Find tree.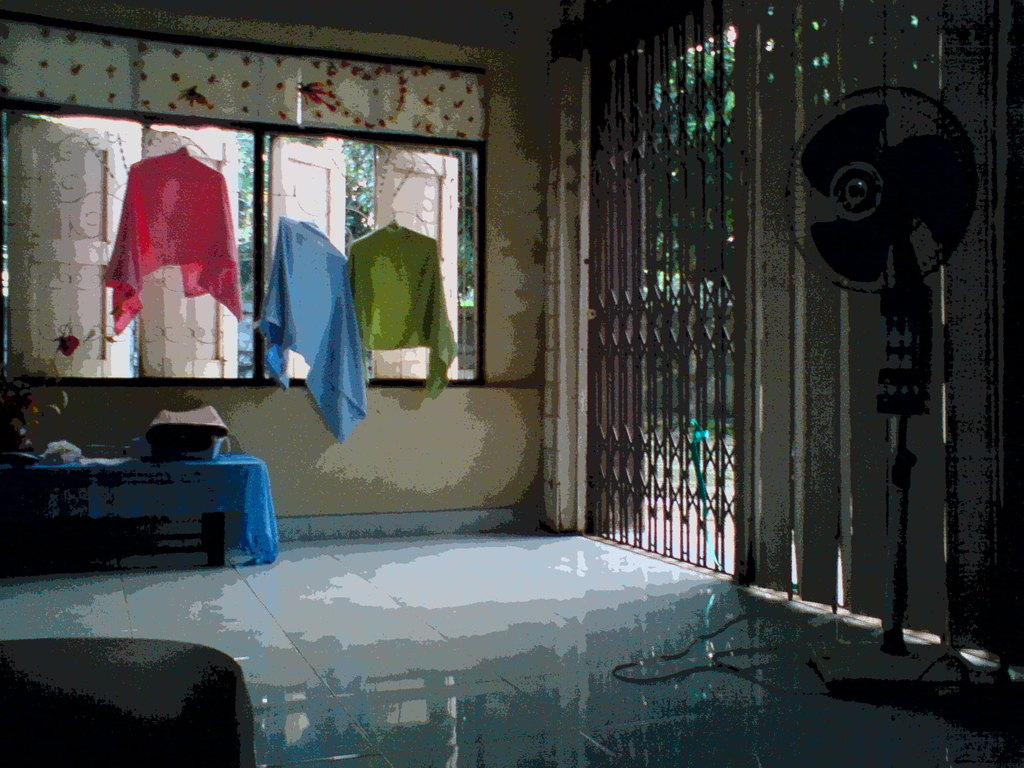
left=653, top=40, right=739, bottom=418.
